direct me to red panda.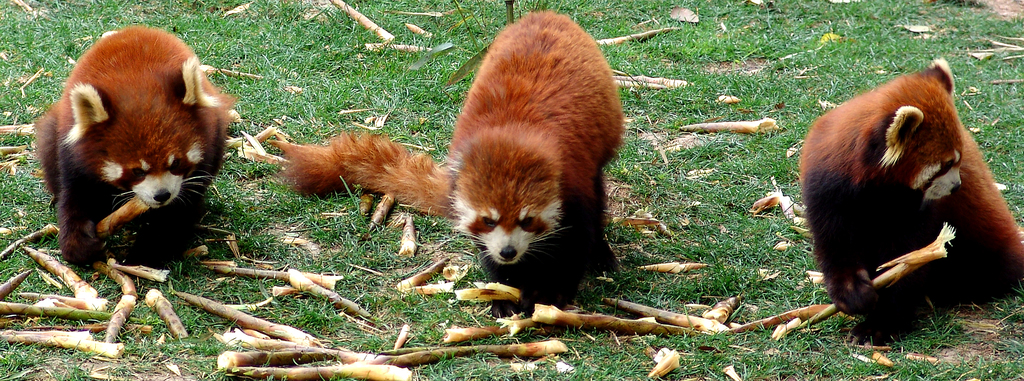
Direction: 31,24,228,268.
